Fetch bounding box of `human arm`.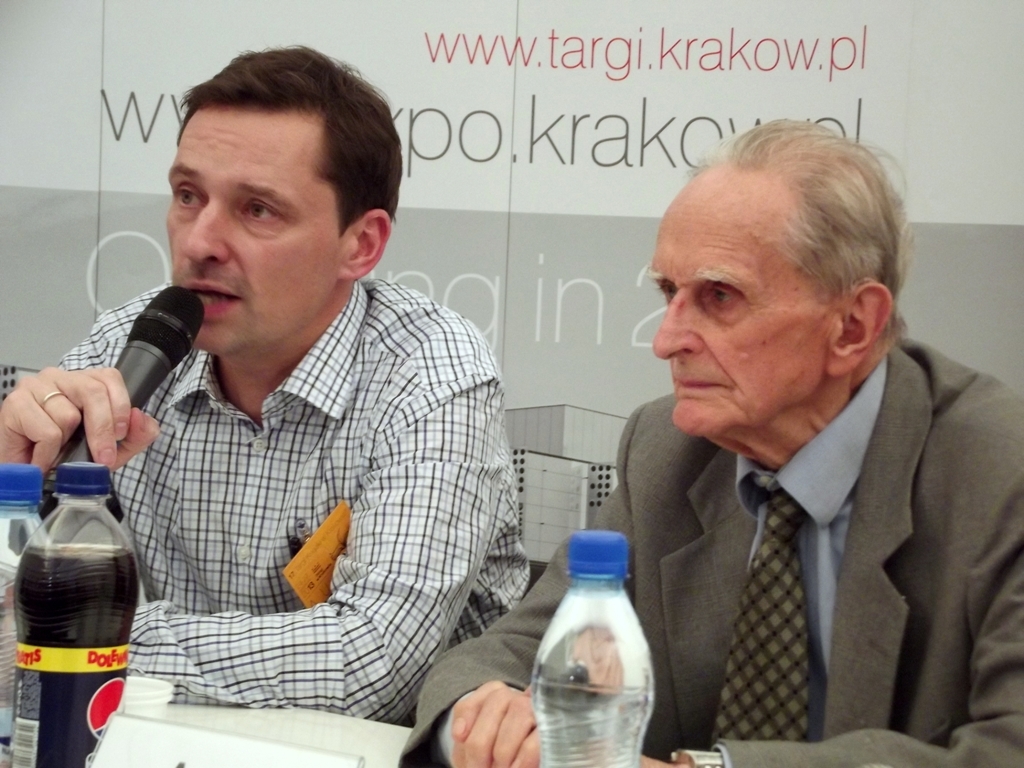
Bbox: box=[663, 393, 1021, 767].
